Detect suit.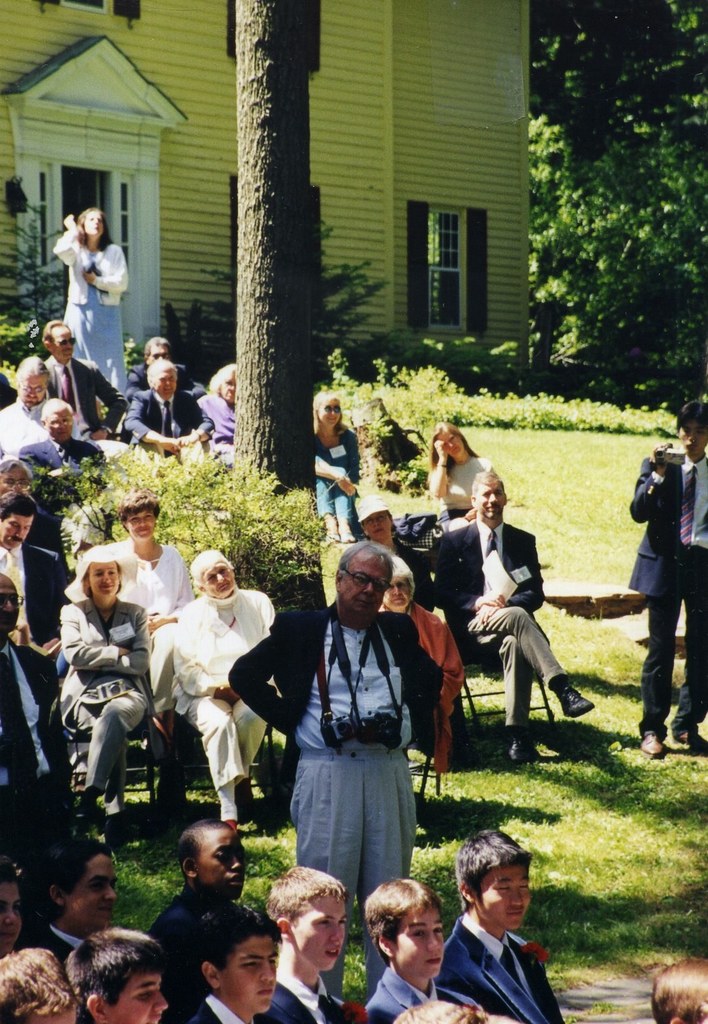
Detected at <region>15, 435, 111, 515</region>.
